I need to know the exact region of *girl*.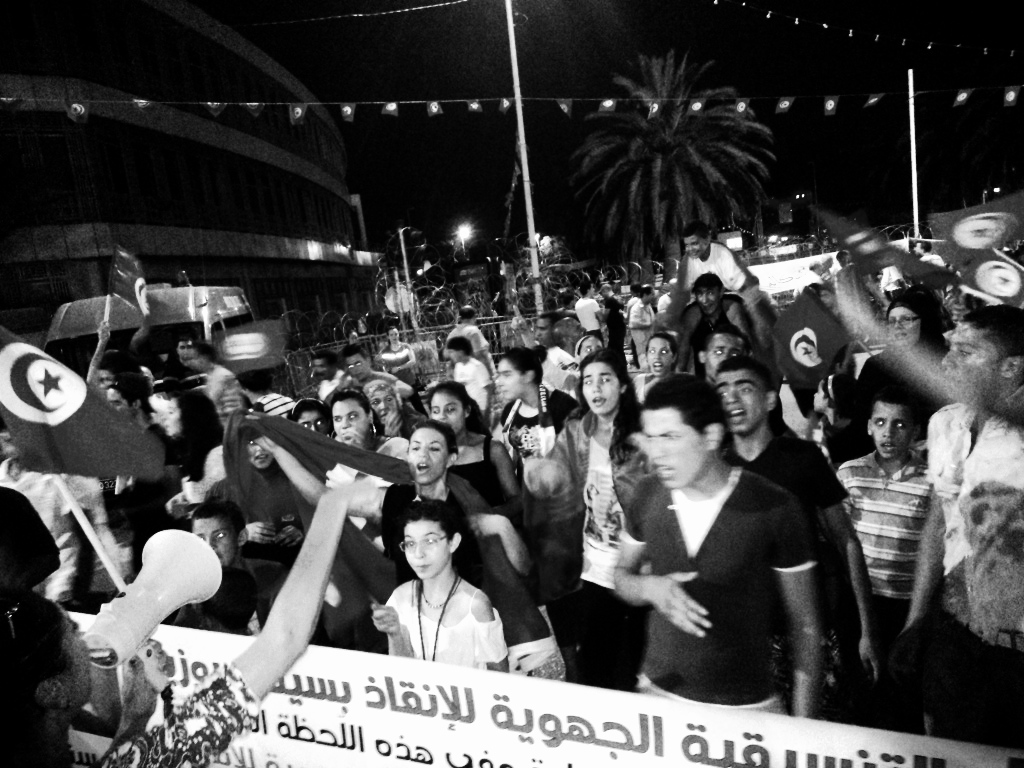
Region: Rect(428, 381, 517, 509).
